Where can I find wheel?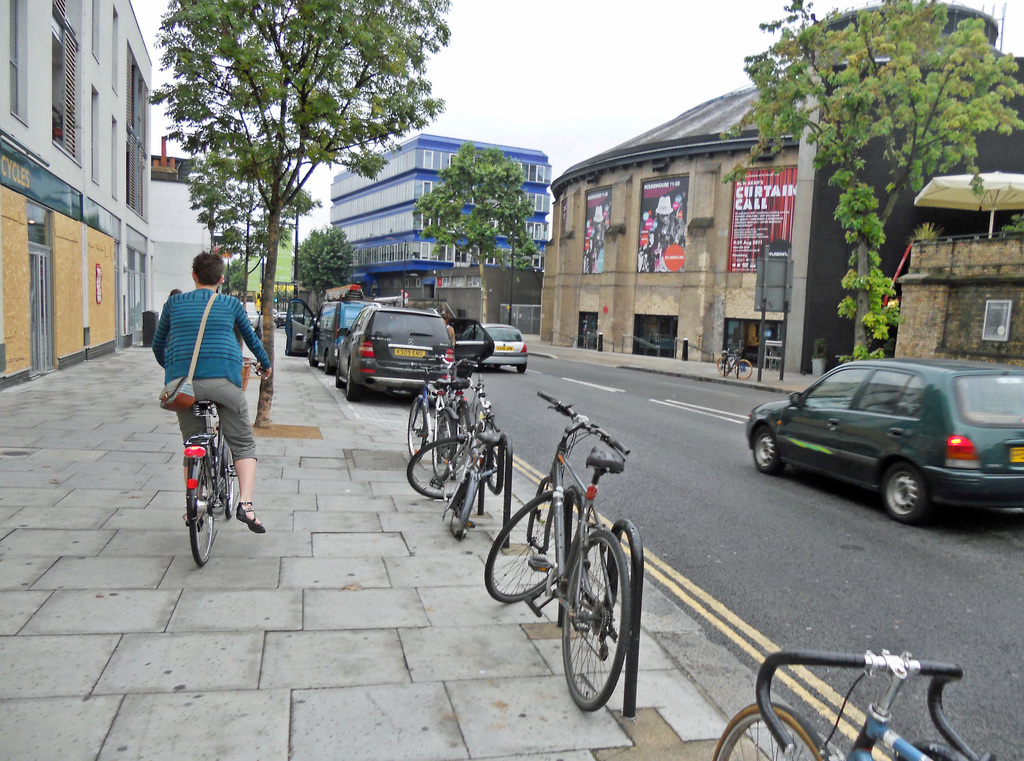
You can find it at crop(409, 432, 474, 493).
